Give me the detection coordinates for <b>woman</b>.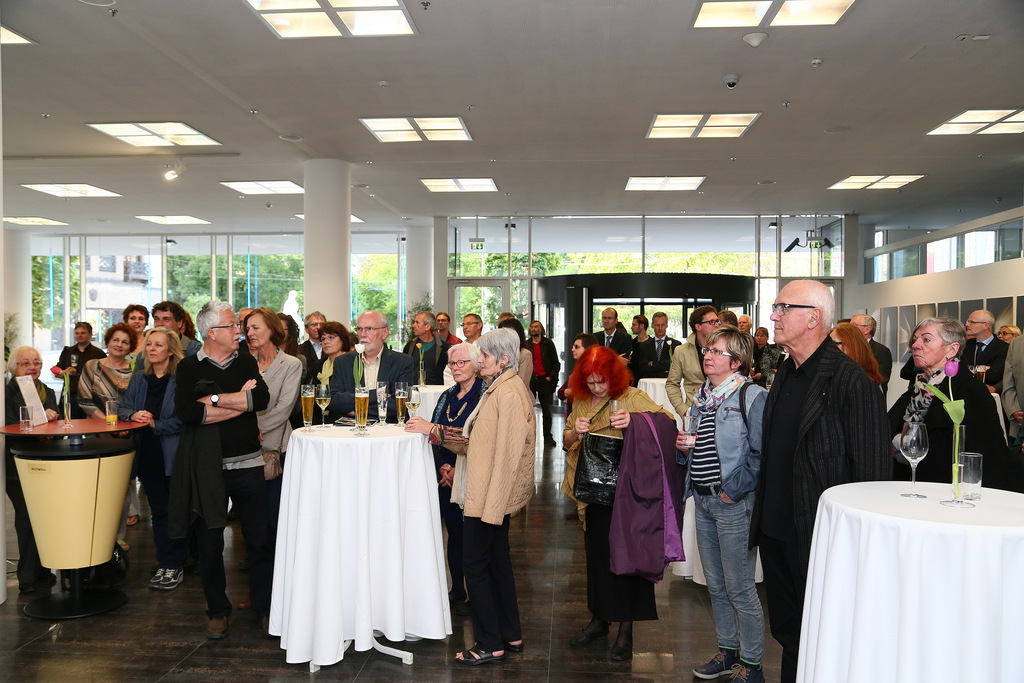
pyautogui.locateOnScreen(310, 323, 348, 414).
